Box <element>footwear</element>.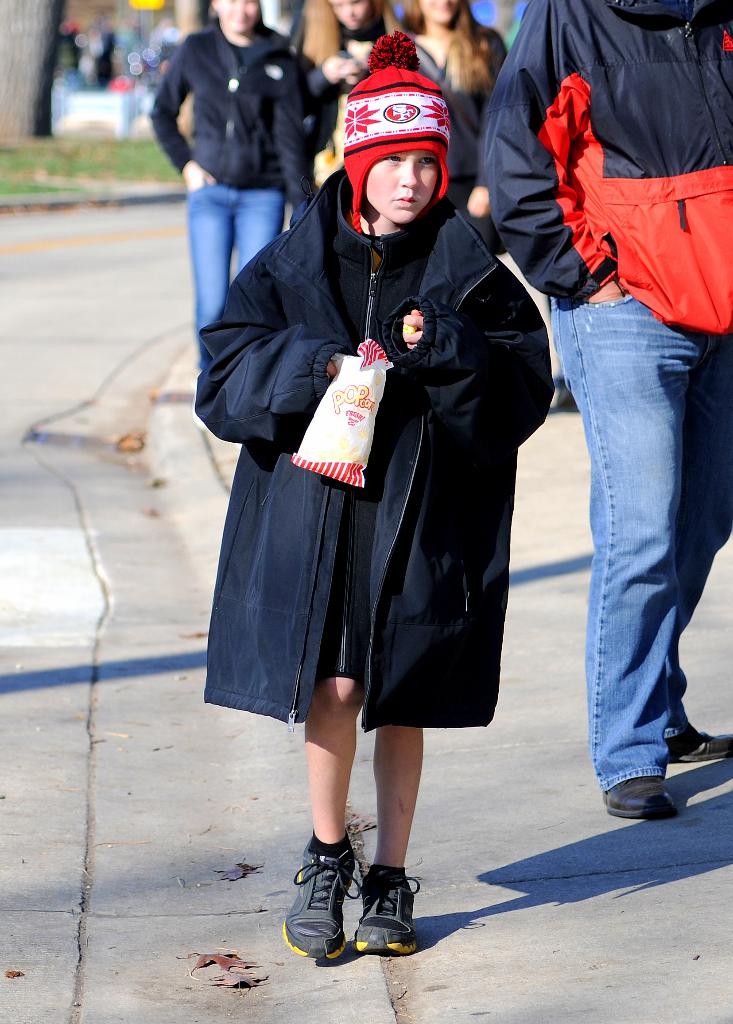
rect(600, 776, 679, 825).
